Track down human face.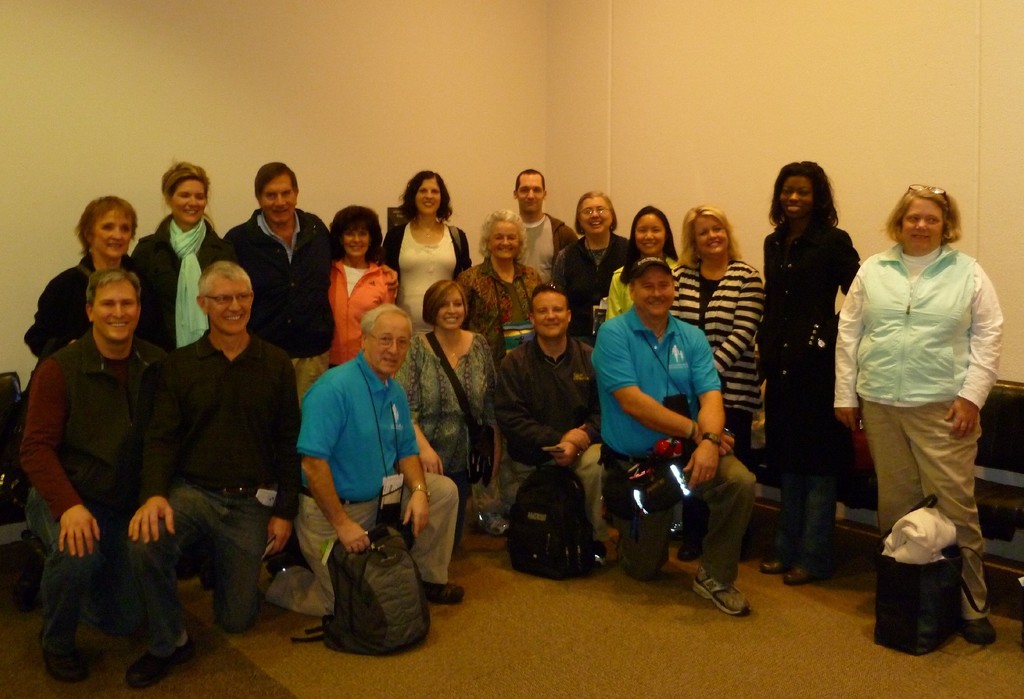
Tracked to {"x1": 435, "y1": 290, "x2": 465, "y2": 329}.
